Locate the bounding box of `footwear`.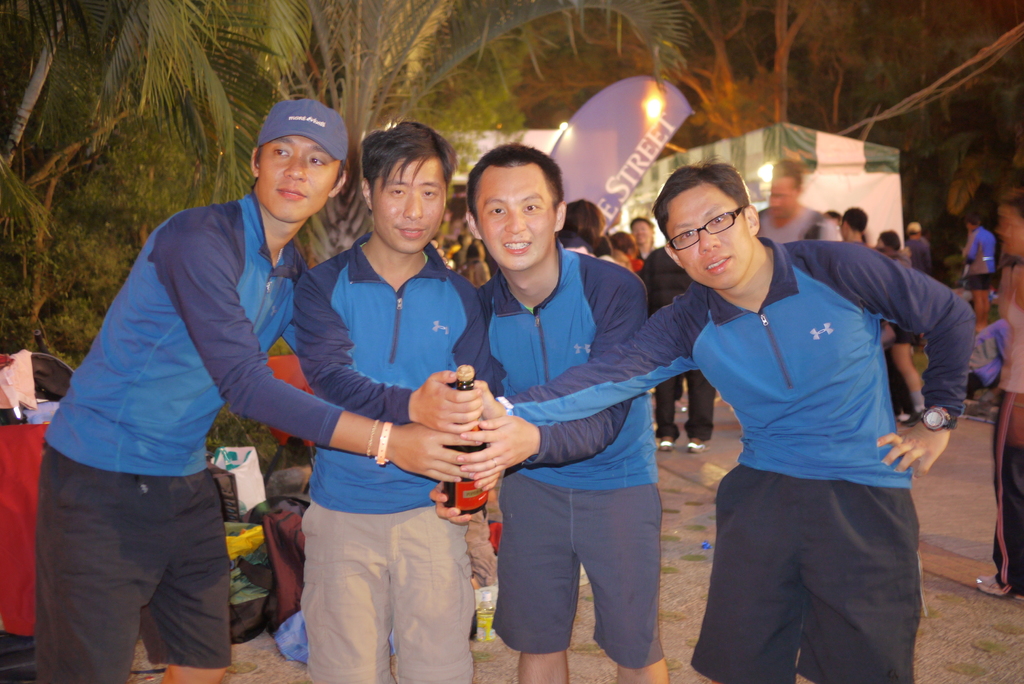
Bounding box: [902, 407, 927, 427].
